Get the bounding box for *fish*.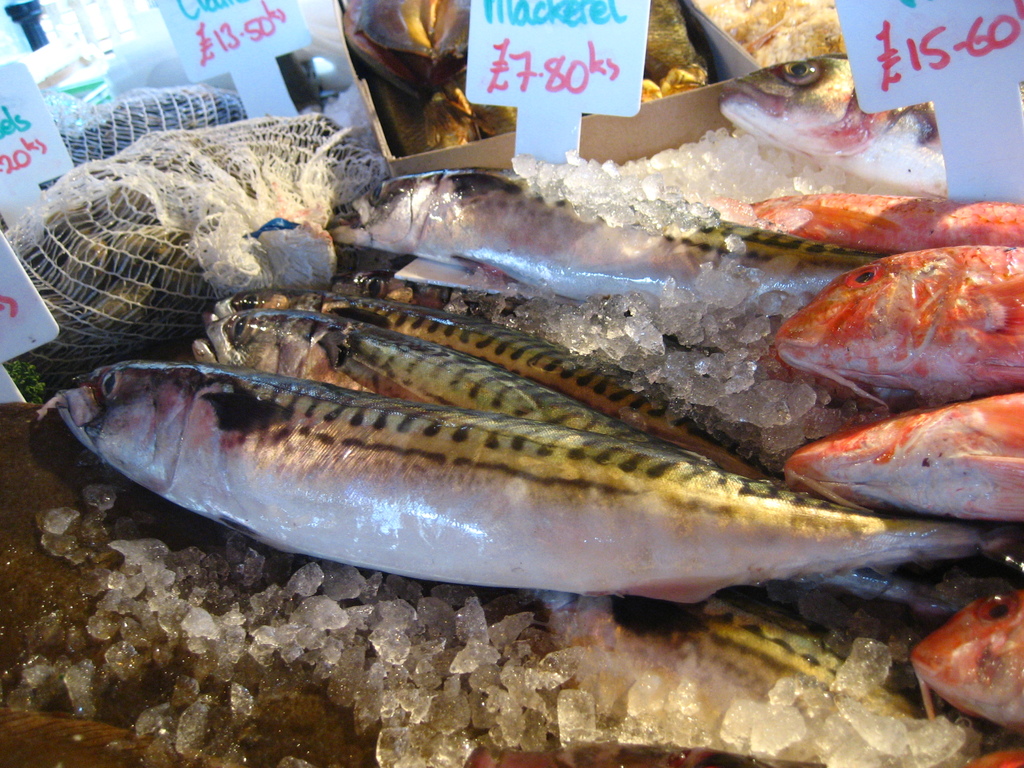
{"left": 719, "top": 60, "right": 946, "bottom": 196}.
